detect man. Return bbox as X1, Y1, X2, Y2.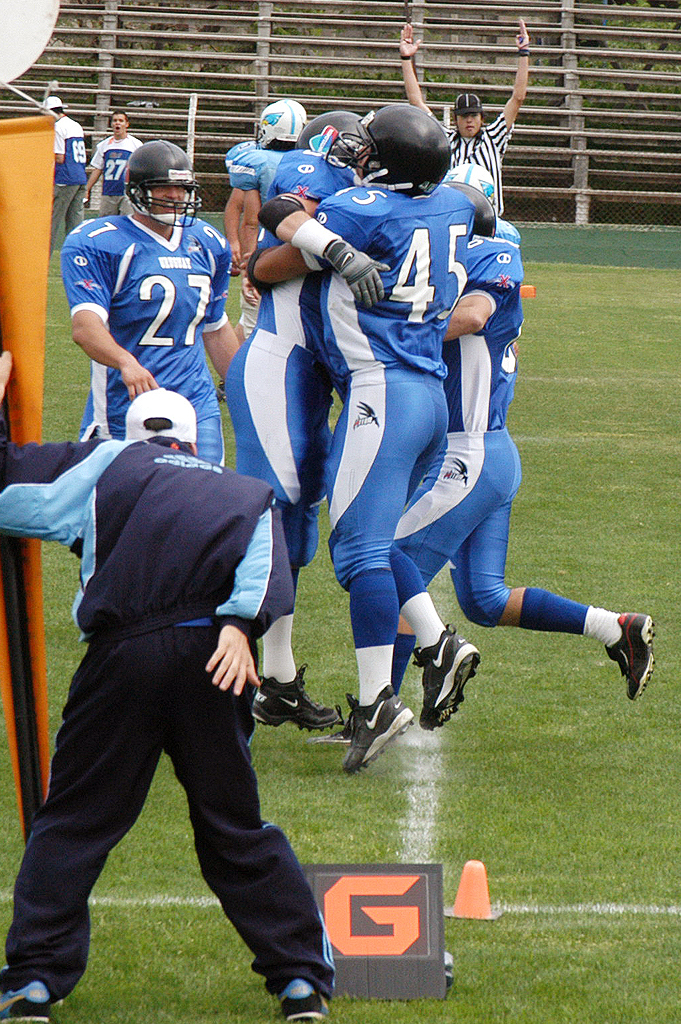
69, 104, 145, 216.
